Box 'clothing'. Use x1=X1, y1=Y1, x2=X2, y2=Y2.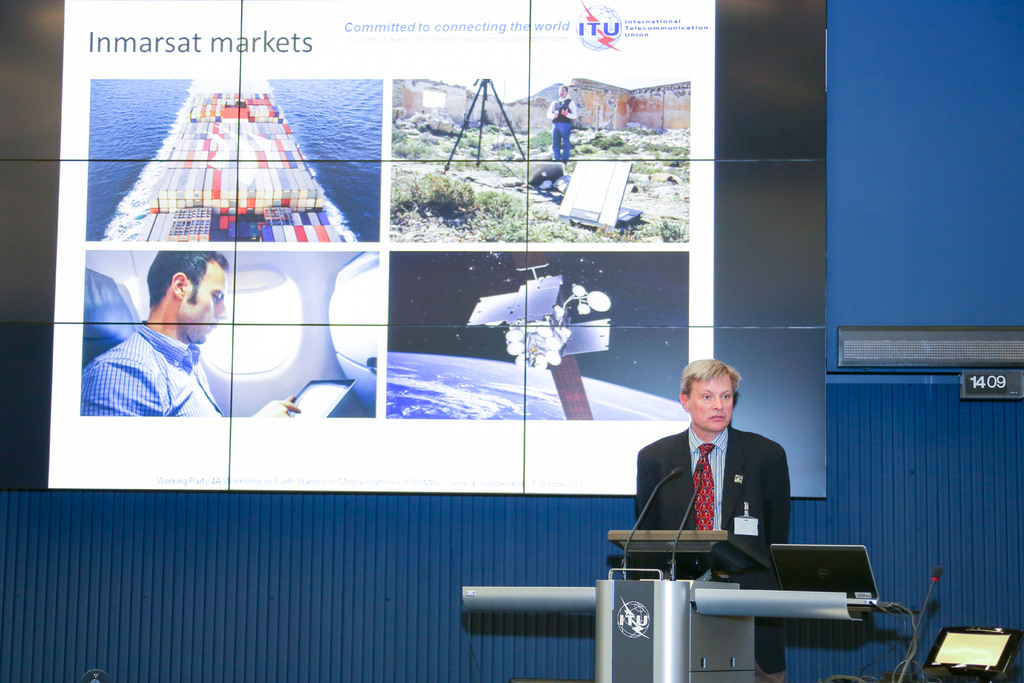
x1=546, y1=94, x2=573, y2=162.
